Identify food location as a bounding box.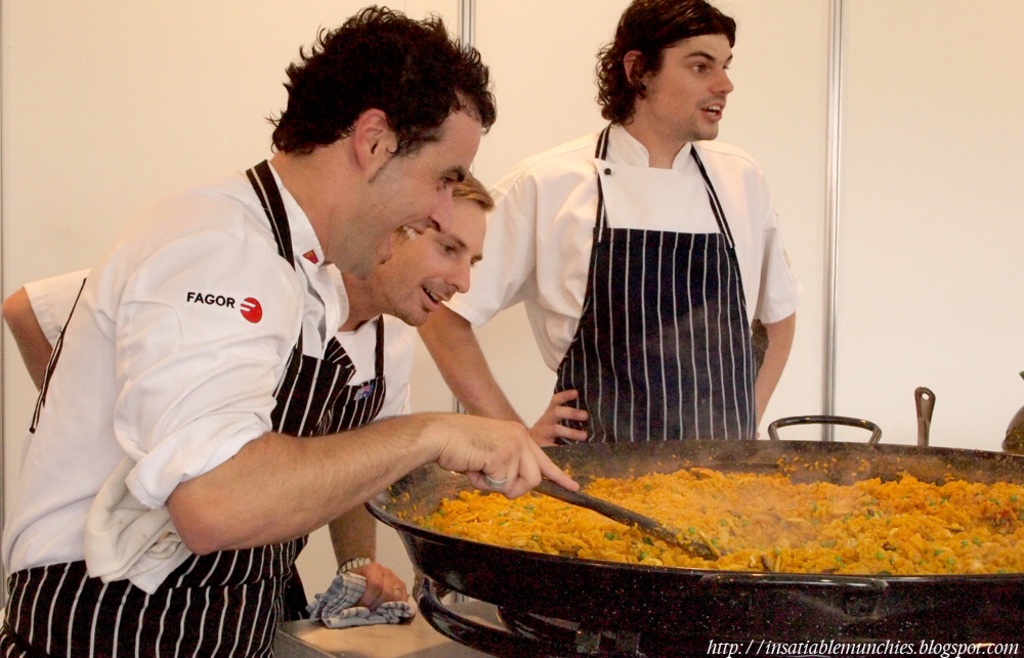
414/460/1023/575.
